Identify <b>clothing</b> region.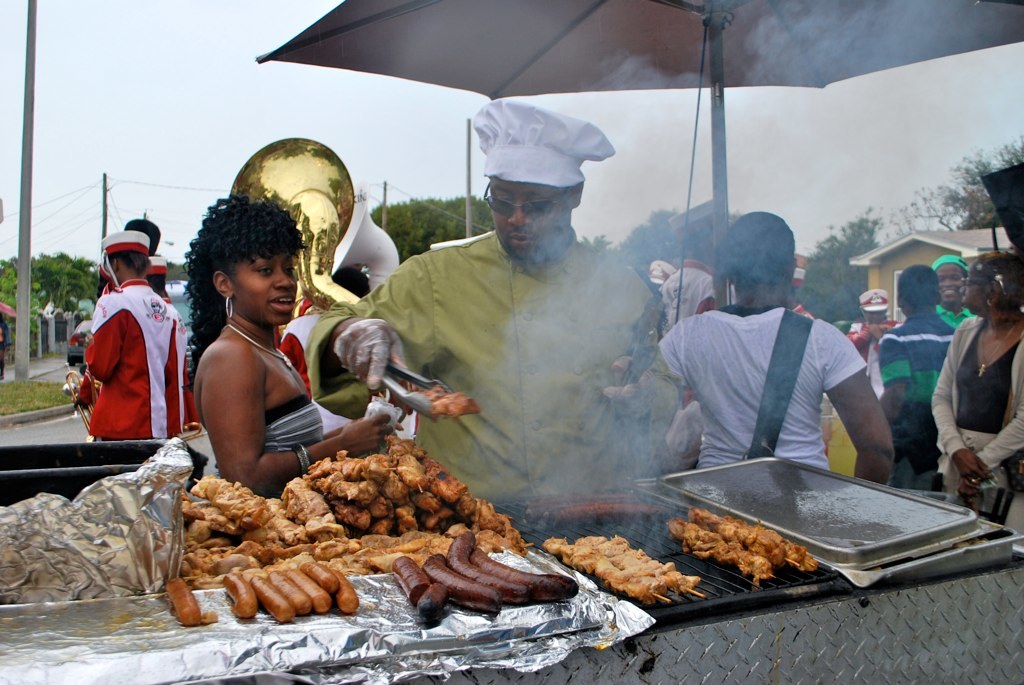
Region: 275:307:330:393.
